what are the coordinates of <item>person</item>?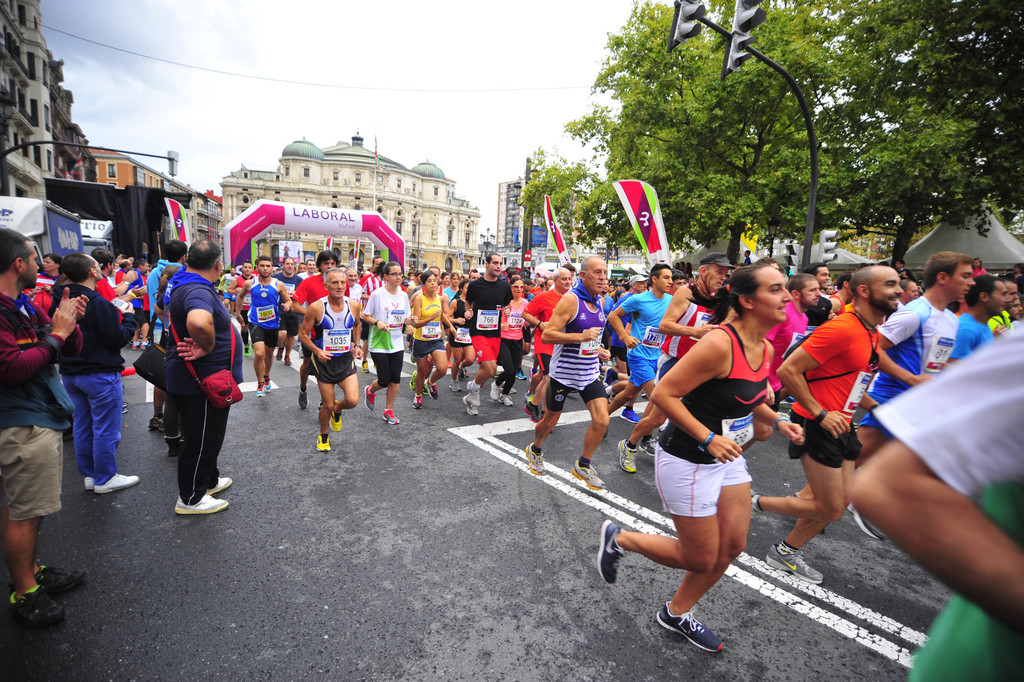
(239, 245, 292, 406).
